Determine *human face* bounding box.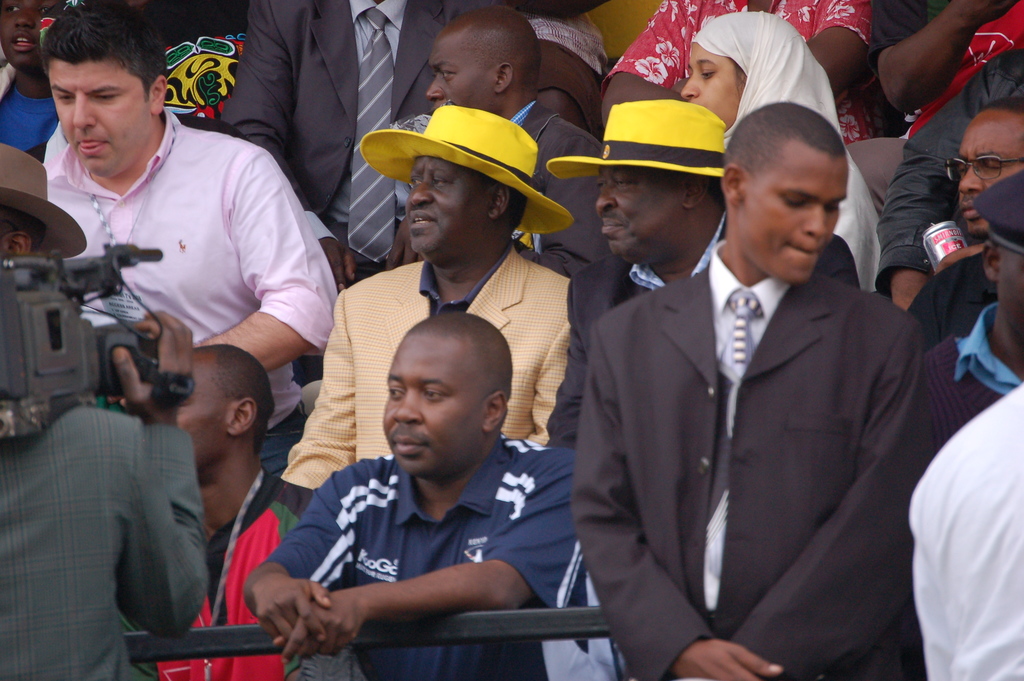
Determined: detection(49, 62, 145, 174).
